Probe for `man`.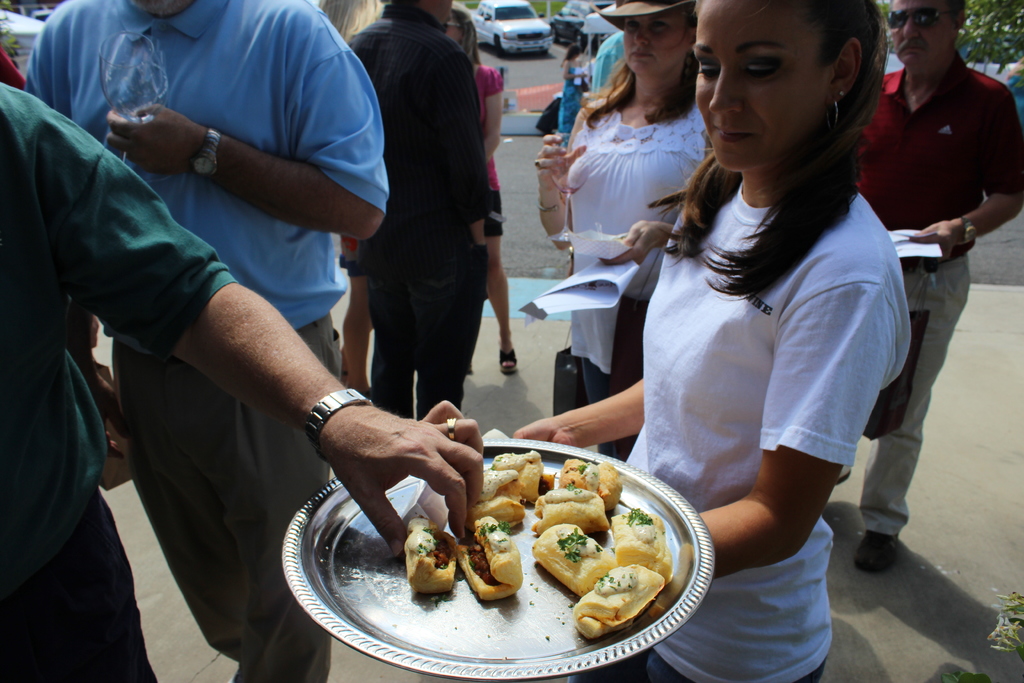
Probe result: 22 0 396 682.
